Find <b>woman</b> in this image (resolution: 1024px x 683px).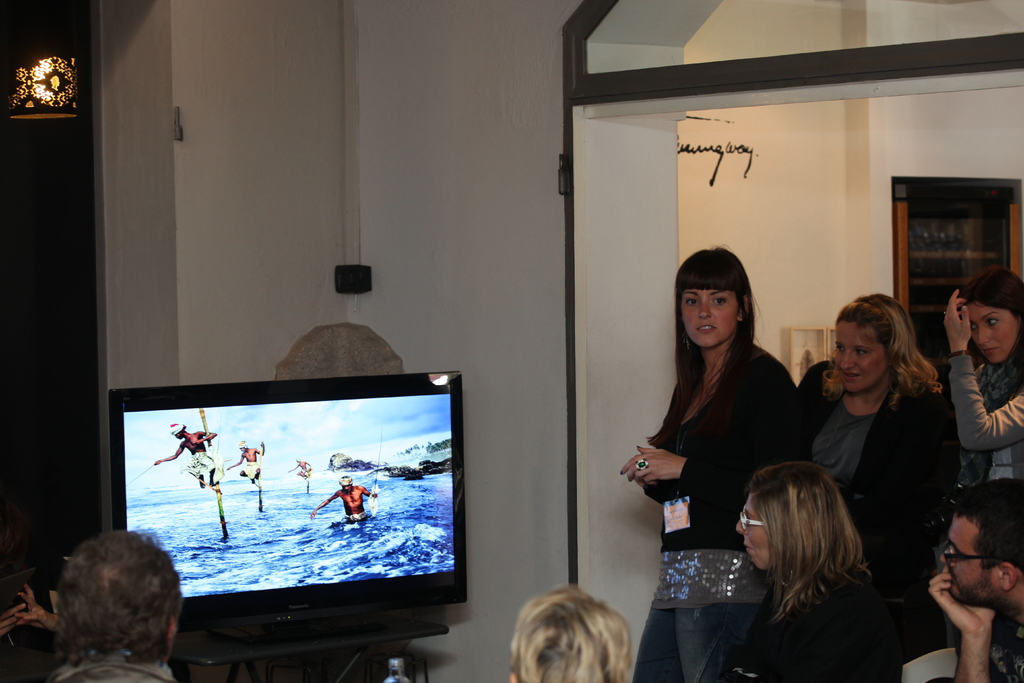
bbox=(716, 455, 912, 676).
